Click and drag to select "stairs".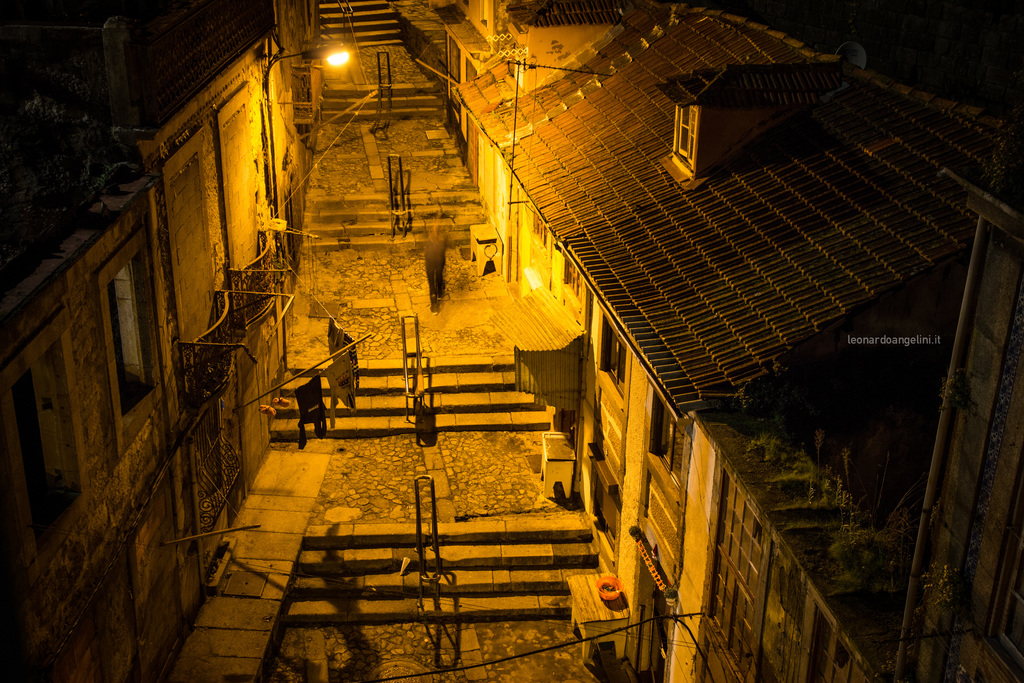
Selection: 319, 81, 444, 125.
